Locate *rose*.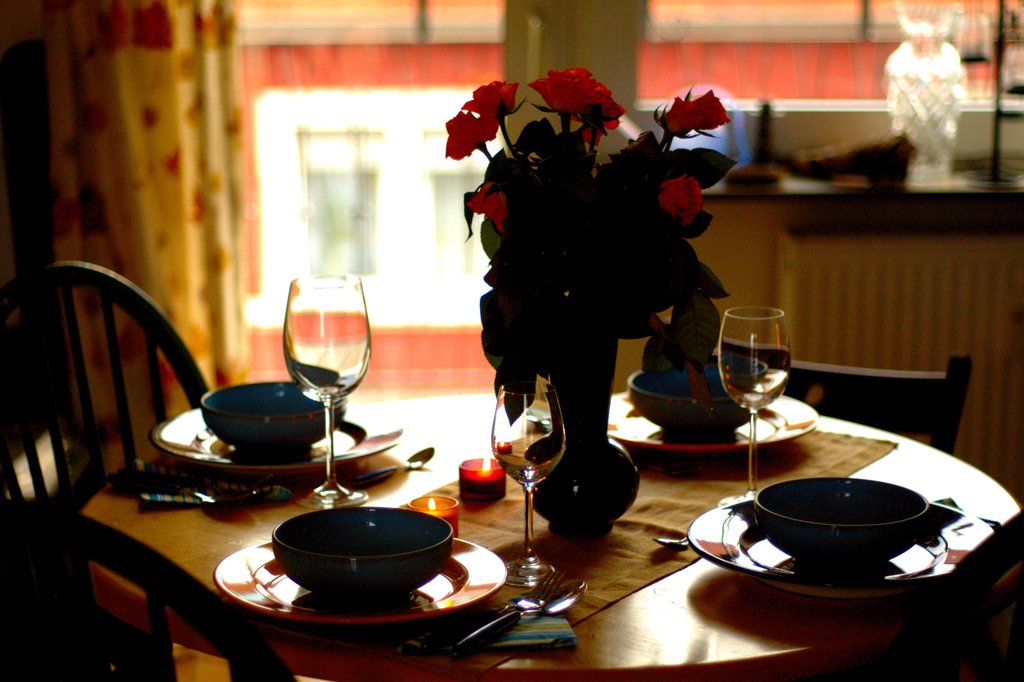
Bounding box: region(689, 90, 733, 128).
